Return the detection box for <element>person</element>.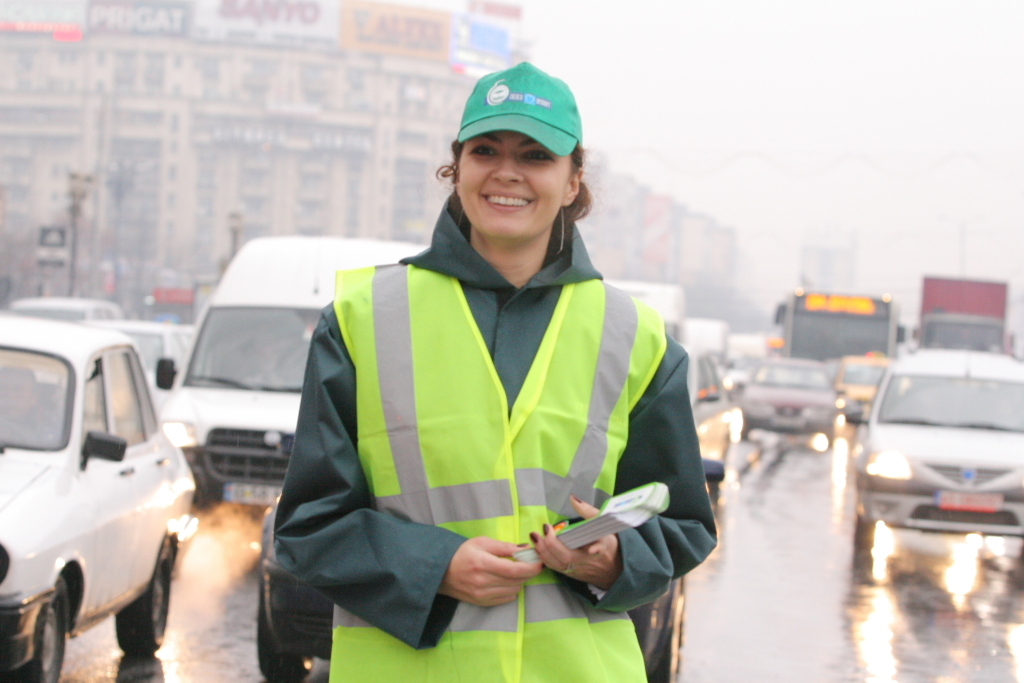
(260, 80, 711, 672).
